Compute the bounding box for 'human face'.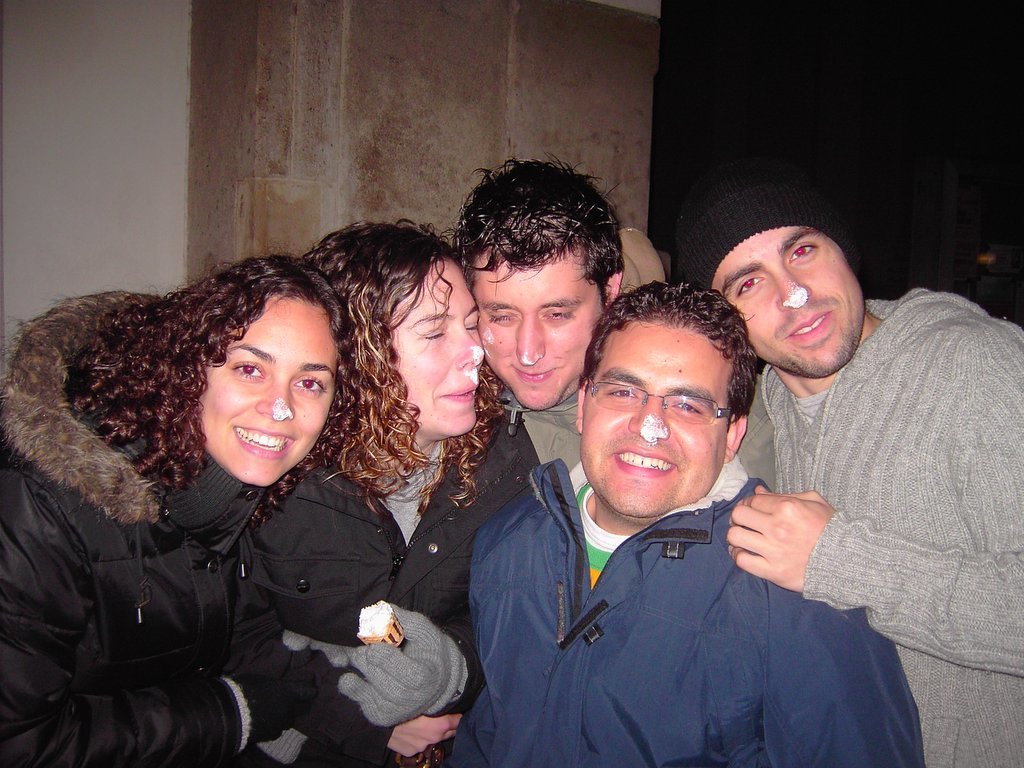
bbox=(387, 272, 481, 435).
